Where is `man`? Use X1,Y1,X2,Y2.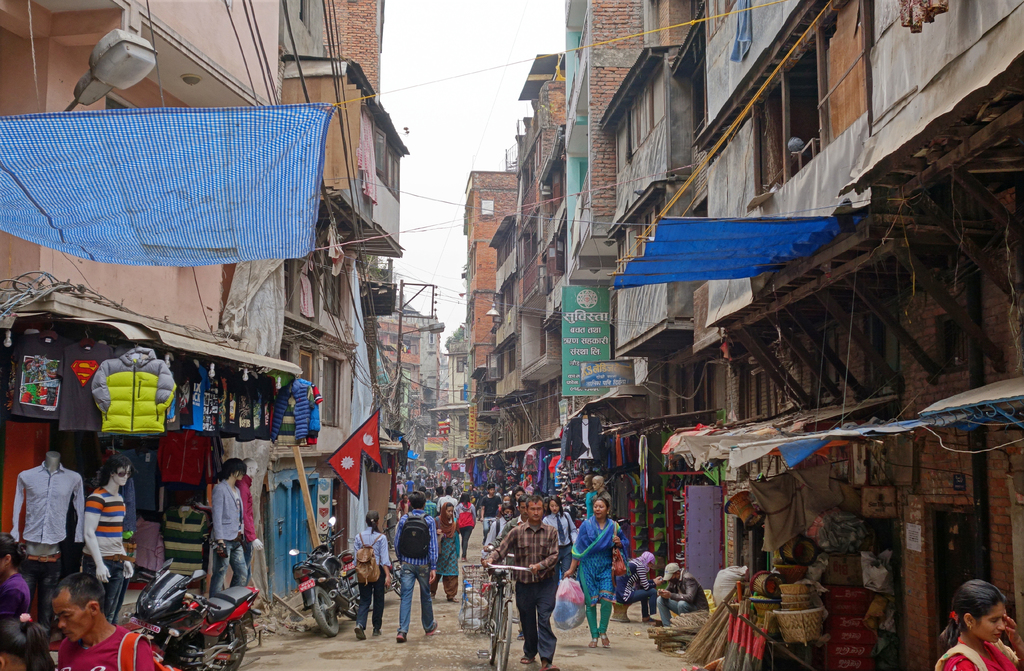
484,505,516,551.
